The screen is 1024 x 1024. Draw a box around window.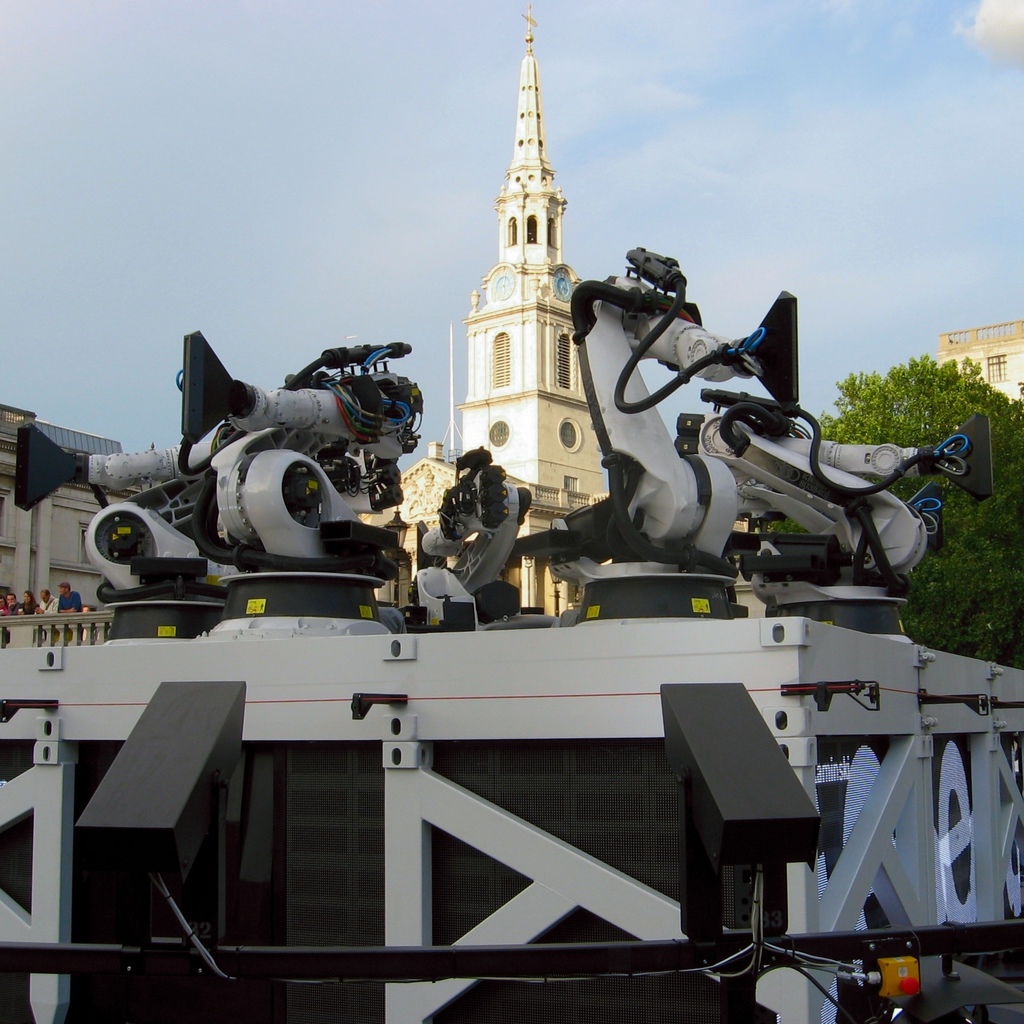
box=[81, 524, 95, 567].
